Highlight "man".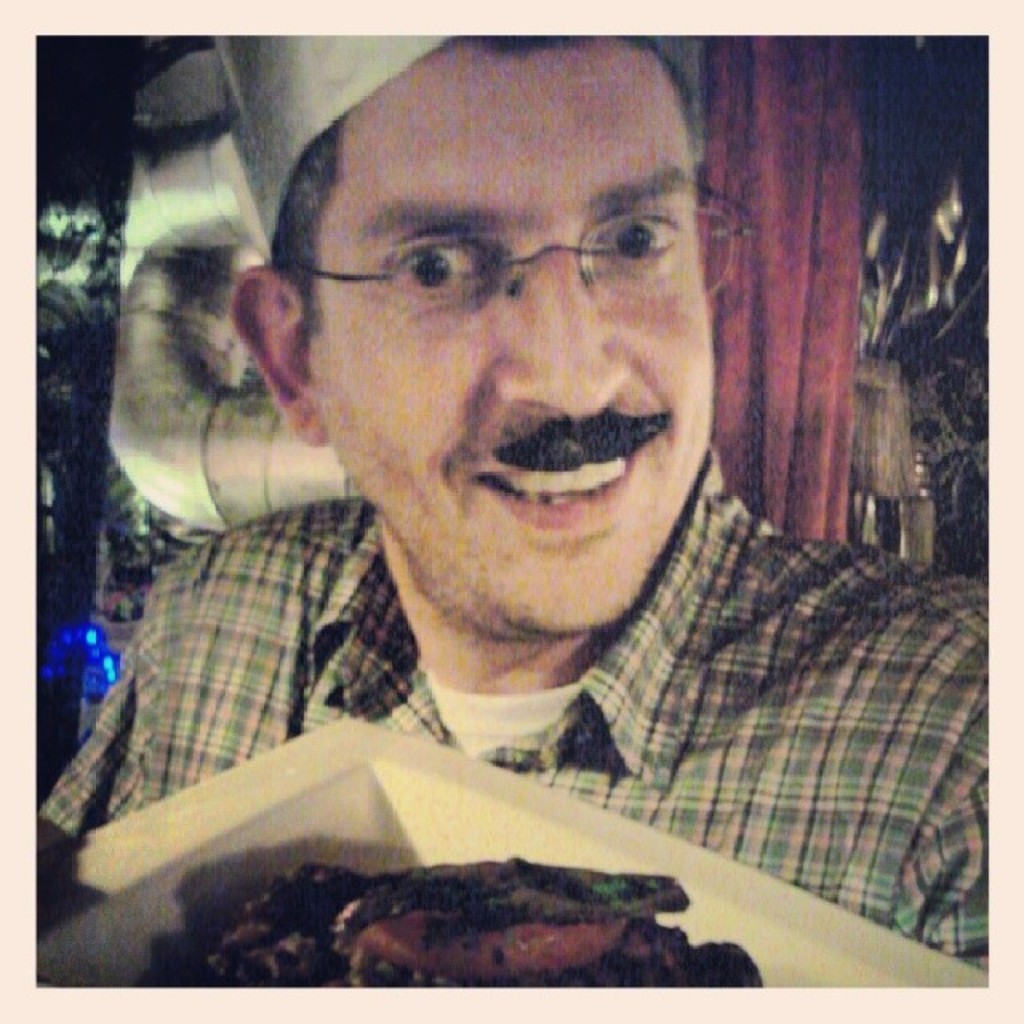
Highlighted region: locate(0, 56, 1013, 960).
